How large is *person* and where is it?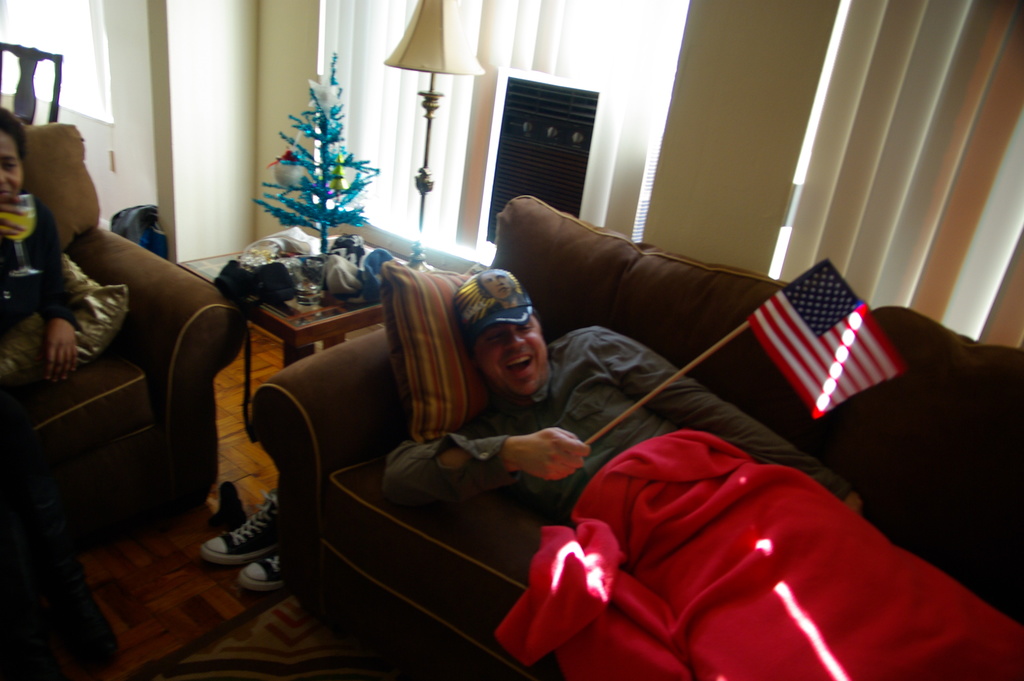
Bounding box: box=[0, 106, 80, 382].
